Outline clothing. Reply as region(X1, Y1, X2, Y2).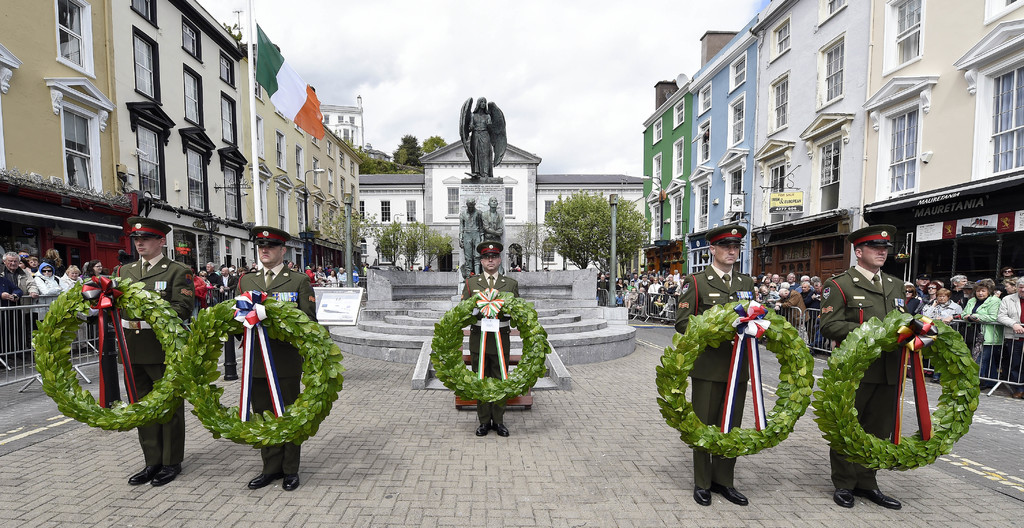
region(457, 211, 481, 270).
